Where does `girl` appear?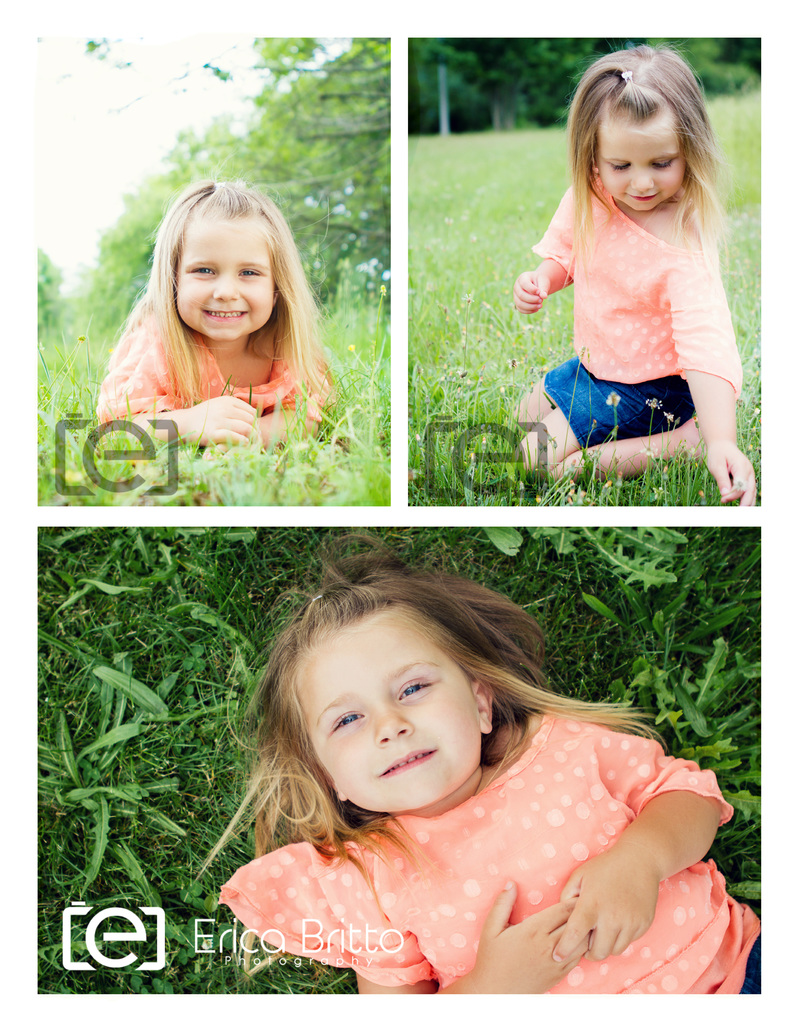
Appears at pyautogui.locateOnScreen(95, 181, 333, 451).
